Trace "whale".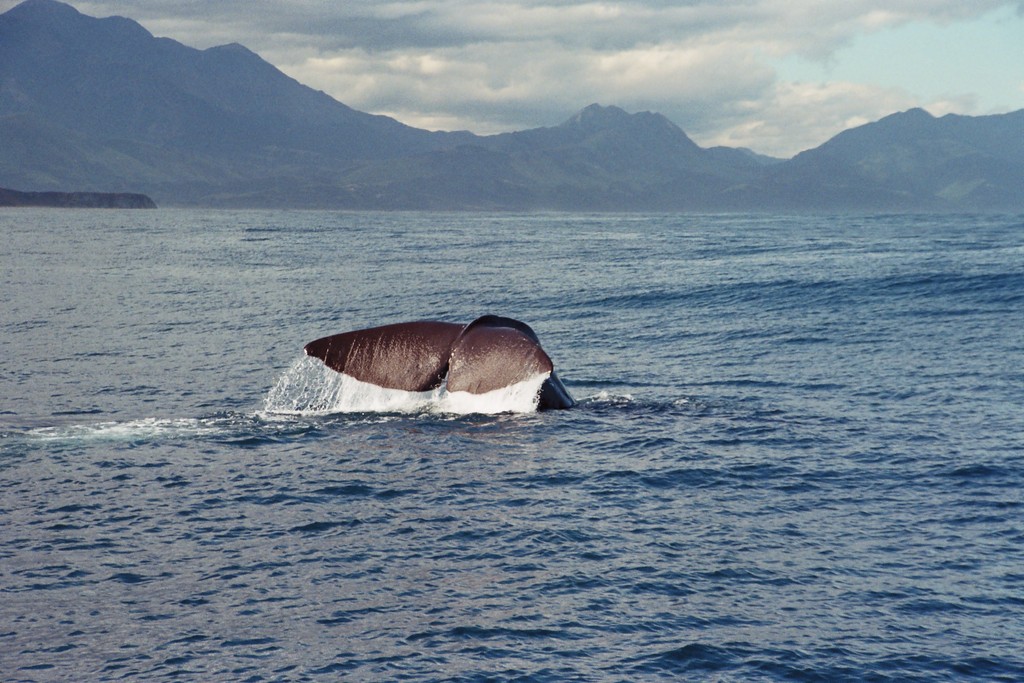
Traced to left=261, top=315, right=573, bottom=416.
